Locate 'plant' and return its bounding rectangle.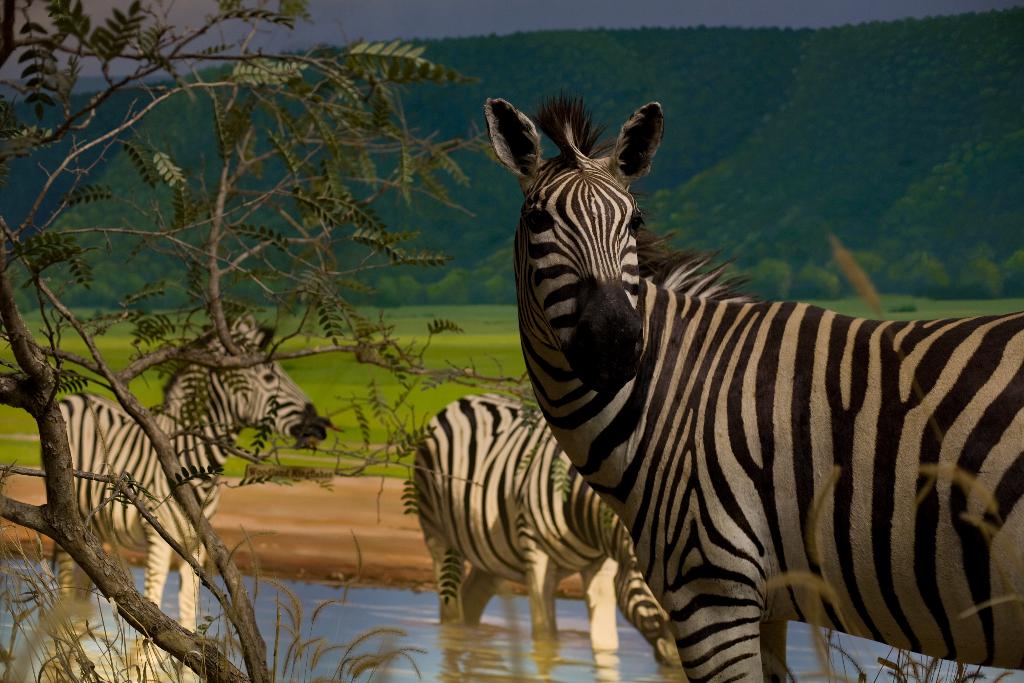
pyautogui.locateOnScreen(746, 252, 797, 293).
